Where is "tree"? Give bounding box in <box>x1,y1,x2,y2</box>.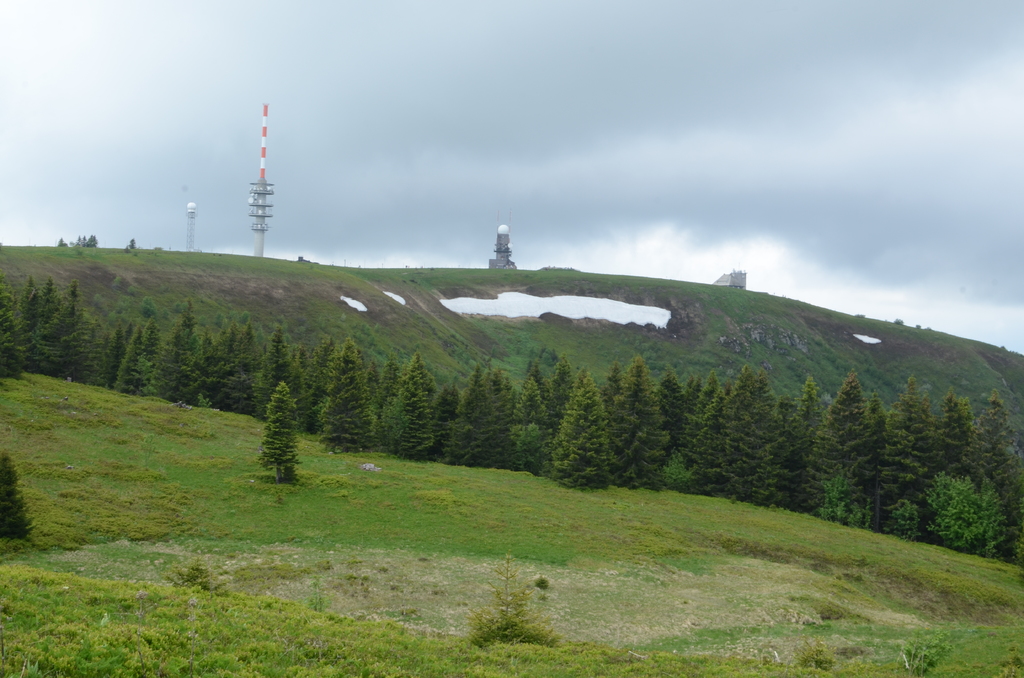
<box>292,348,314,396</box>.
